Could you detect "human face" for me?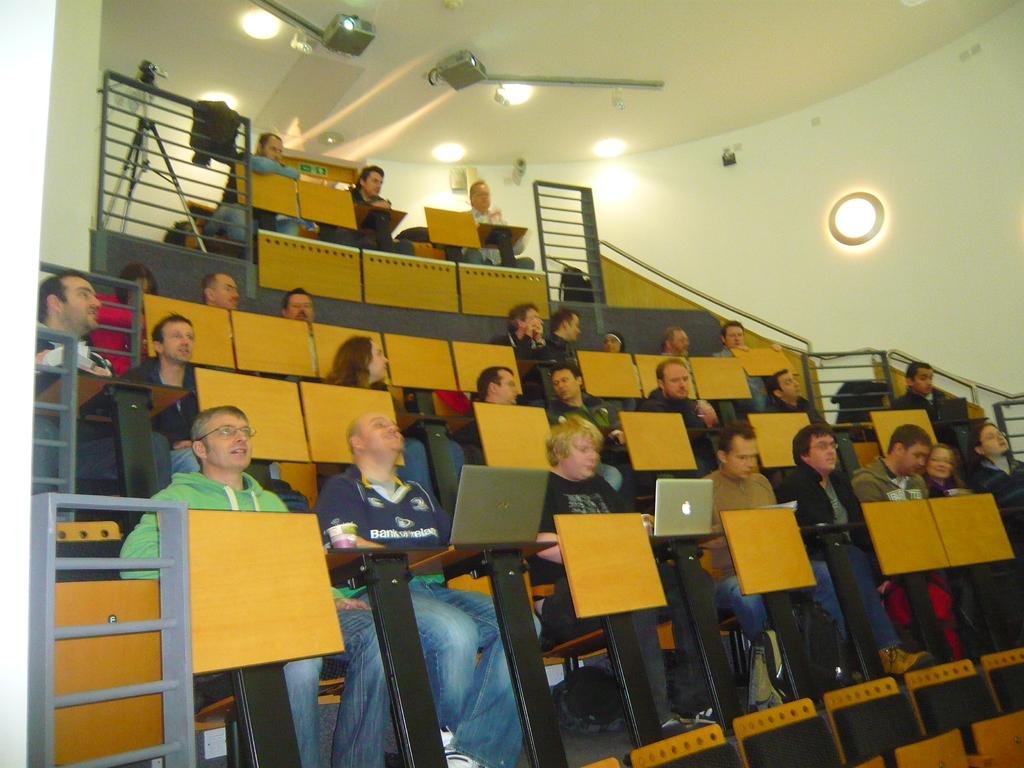
Detection result: x1=913 y1=366 x2=935 y2=397.
